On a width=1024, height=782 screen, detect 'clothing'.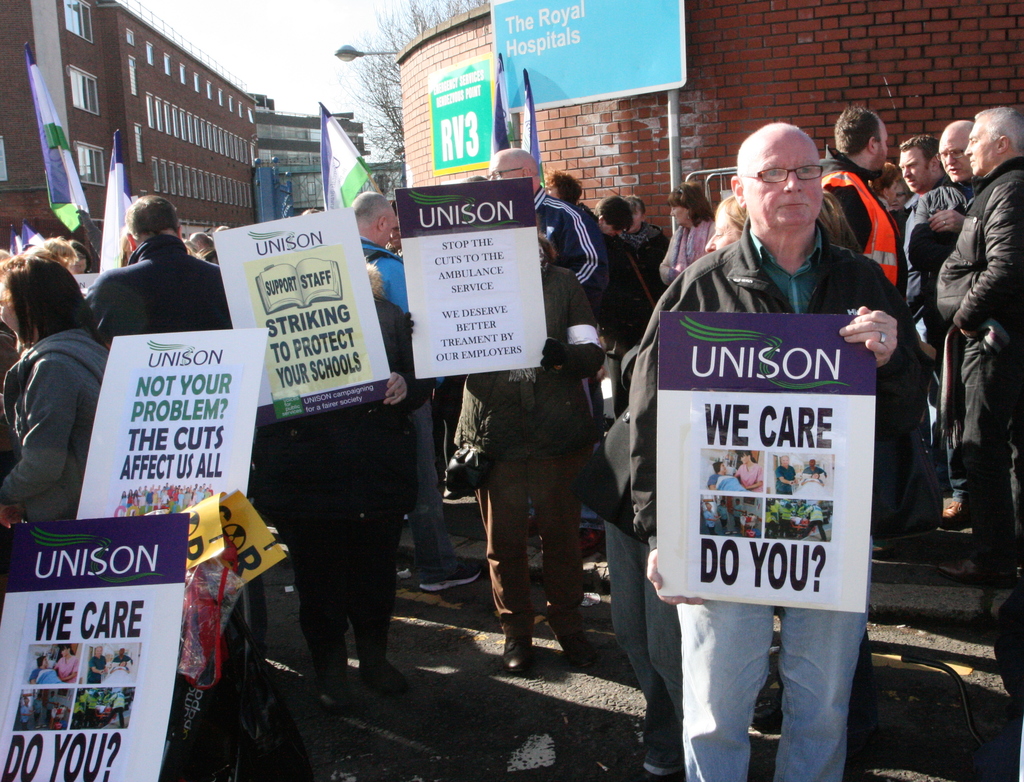
Rect(738, 462, 762, 493).
